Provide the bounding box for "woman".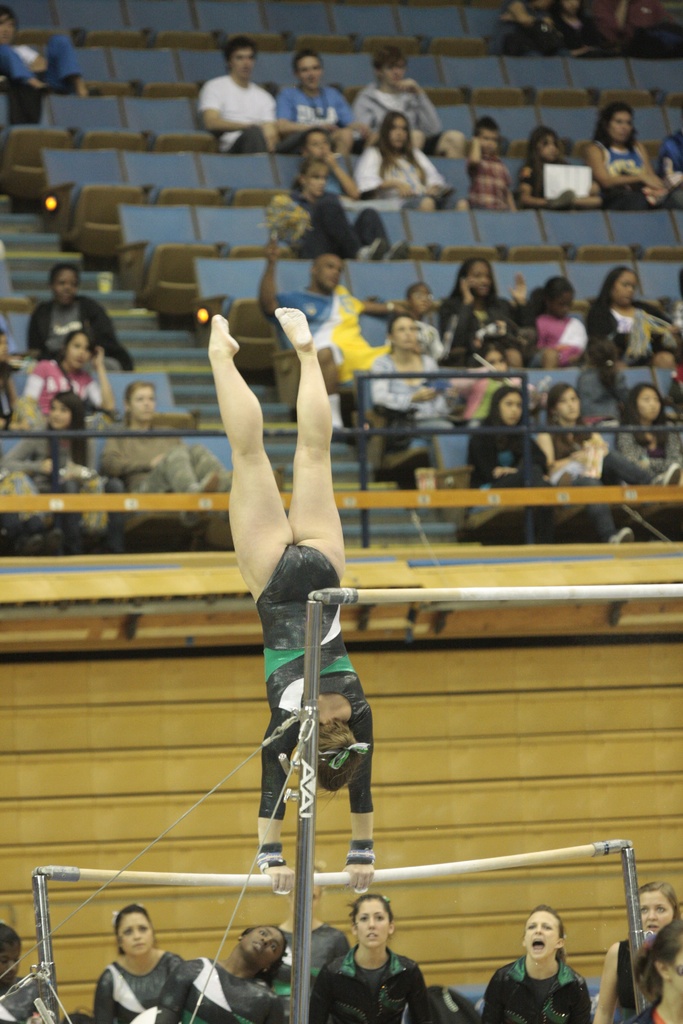
<box>482,906,588,1023</box>.
